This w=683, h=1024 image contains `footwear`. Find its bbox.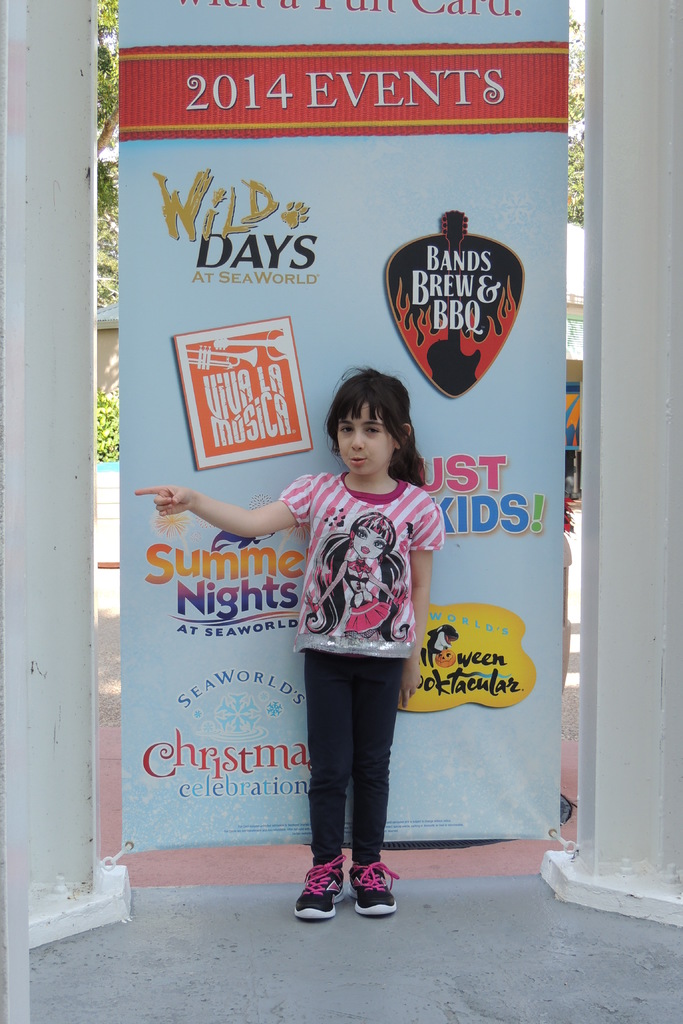
Rect(290, 855, 347, 923).
